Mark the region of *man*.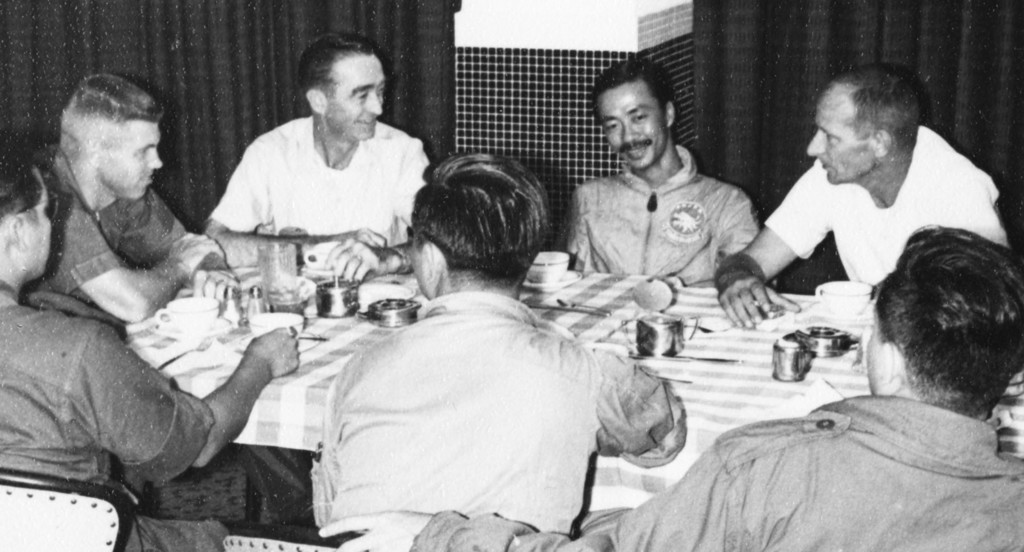
Region: (left=714, top=60, right=1016, bottom=336).
